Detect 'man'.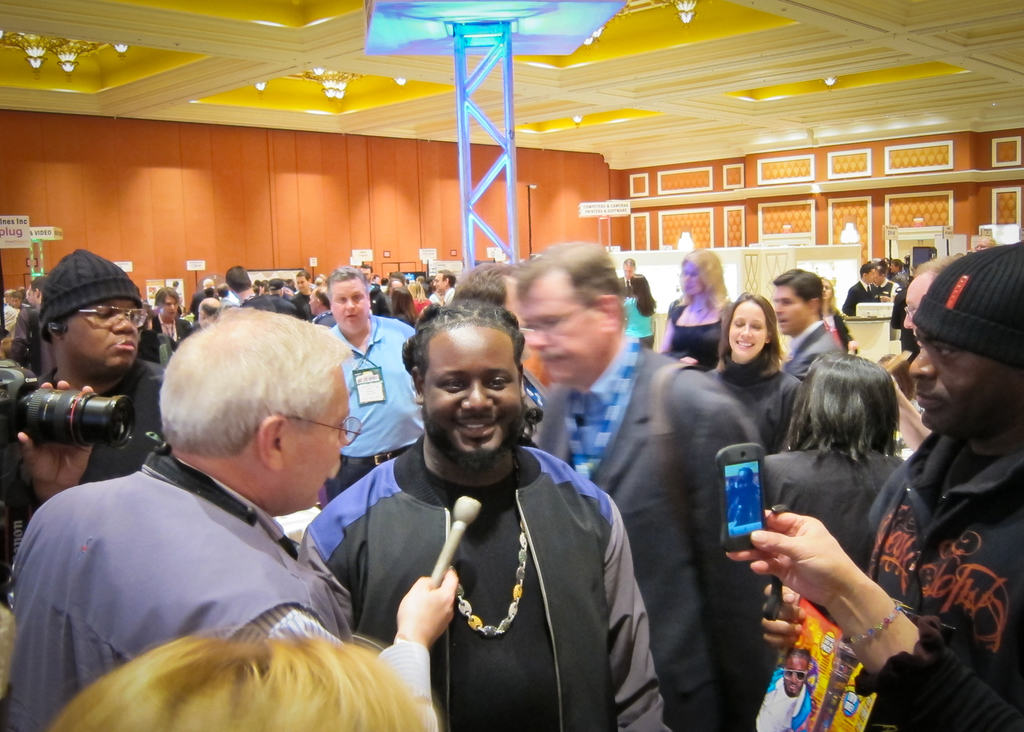
Detected at select_region(198, 297, 225, 330).
